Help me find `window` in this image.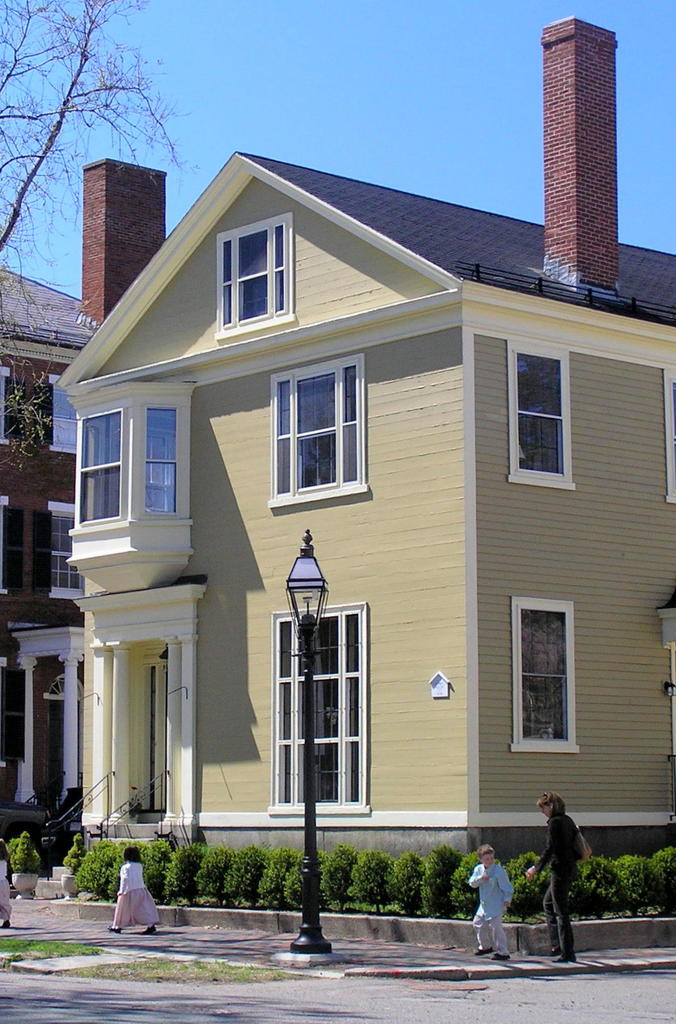
Found it: locate(657, 372, 675, 512).
